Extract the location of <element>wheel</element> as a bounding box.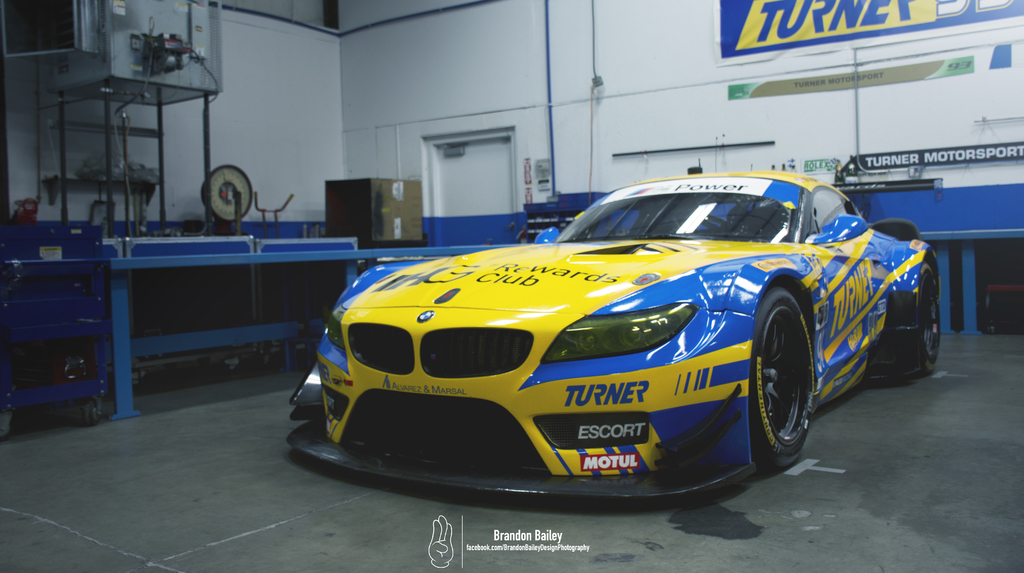
917,267,935,383.
